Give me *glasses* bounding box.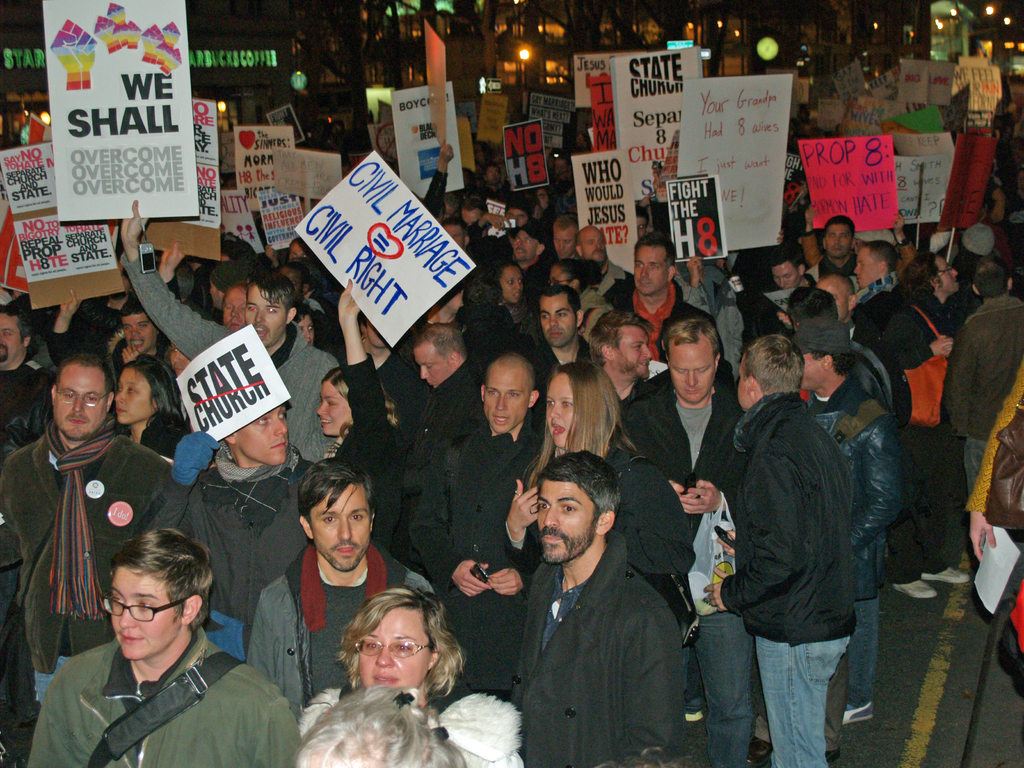
97/593/202/623.
